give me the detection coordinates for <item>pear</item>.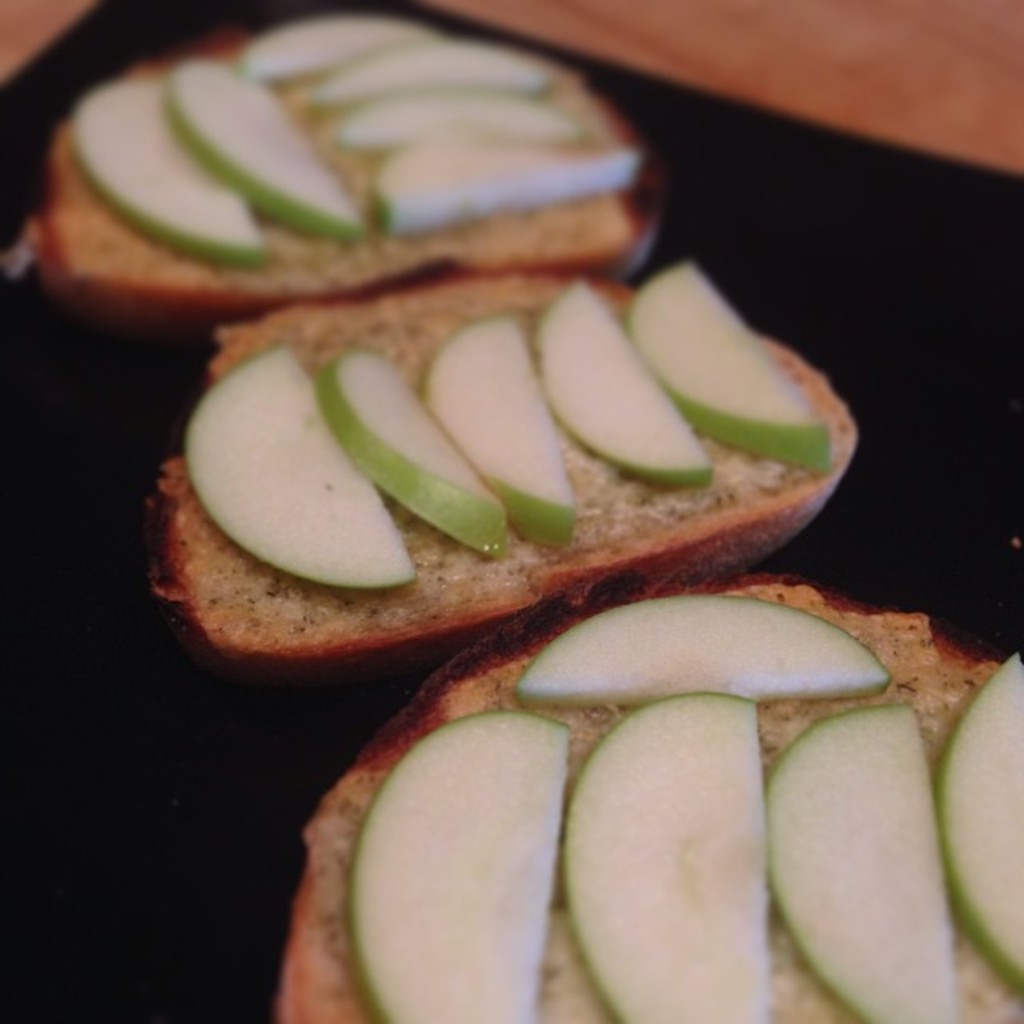
box=[760, 704, 955, 1022].
